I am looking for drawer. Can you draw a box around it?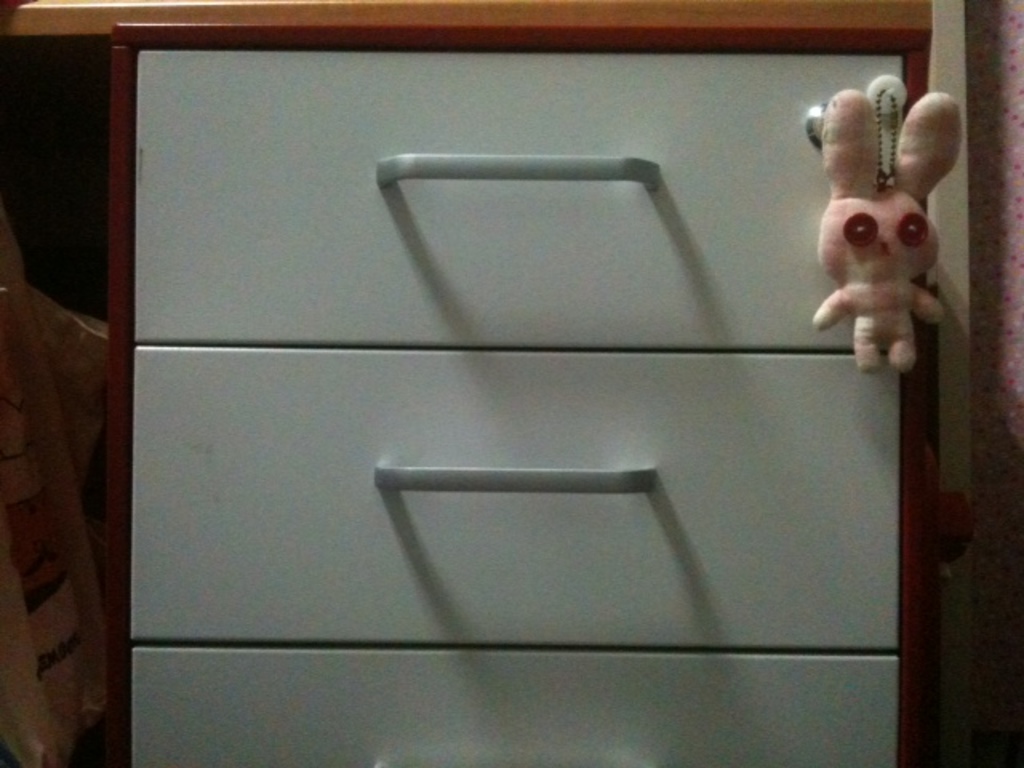
Sure, the bounding box is [left=136, top=51, right=899, bottom=349].
